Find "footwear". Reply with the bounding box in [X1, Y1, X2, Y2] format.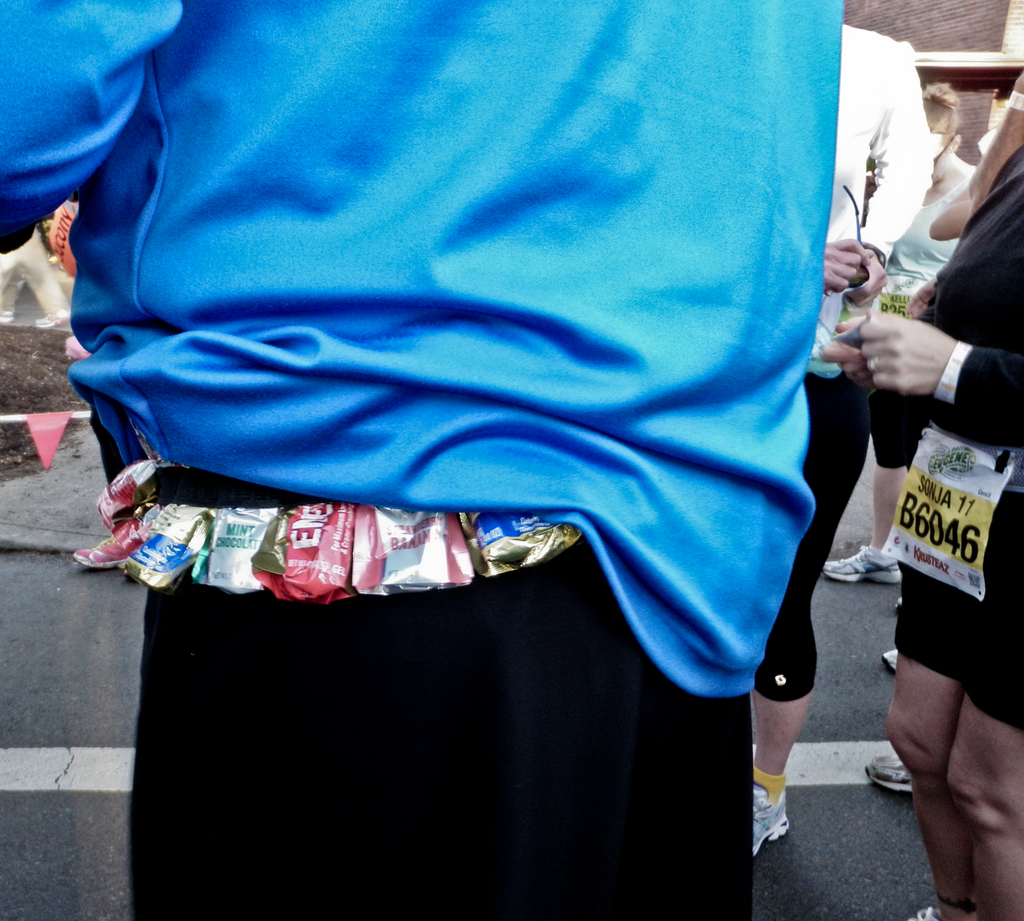
[868, 748, 910, 796].
